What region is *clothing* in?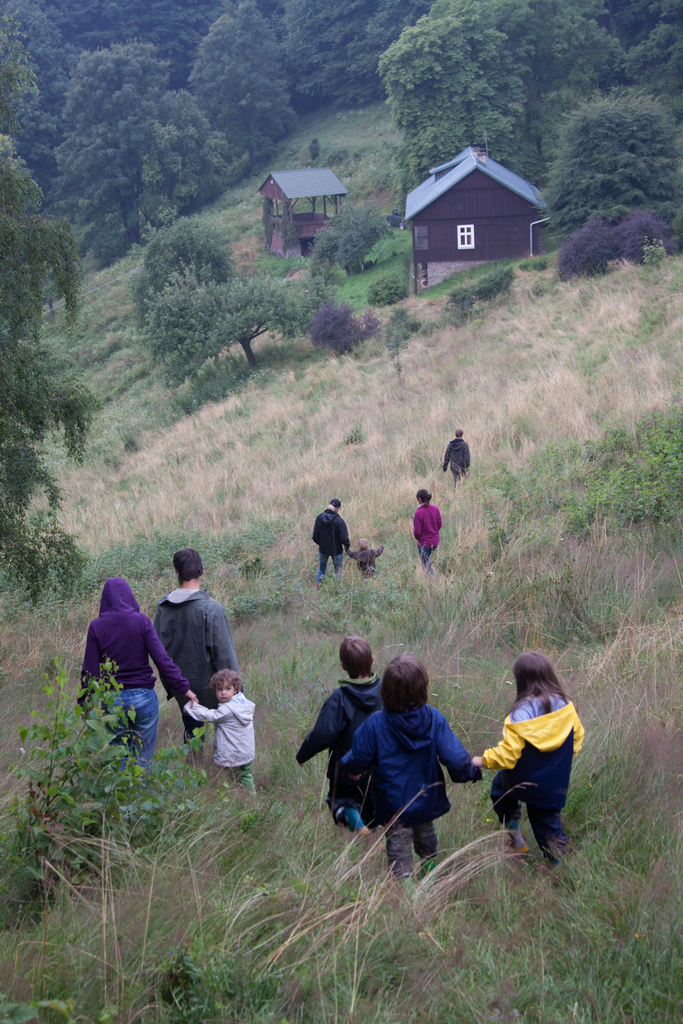
bbox(354, 545, 387, 572).
